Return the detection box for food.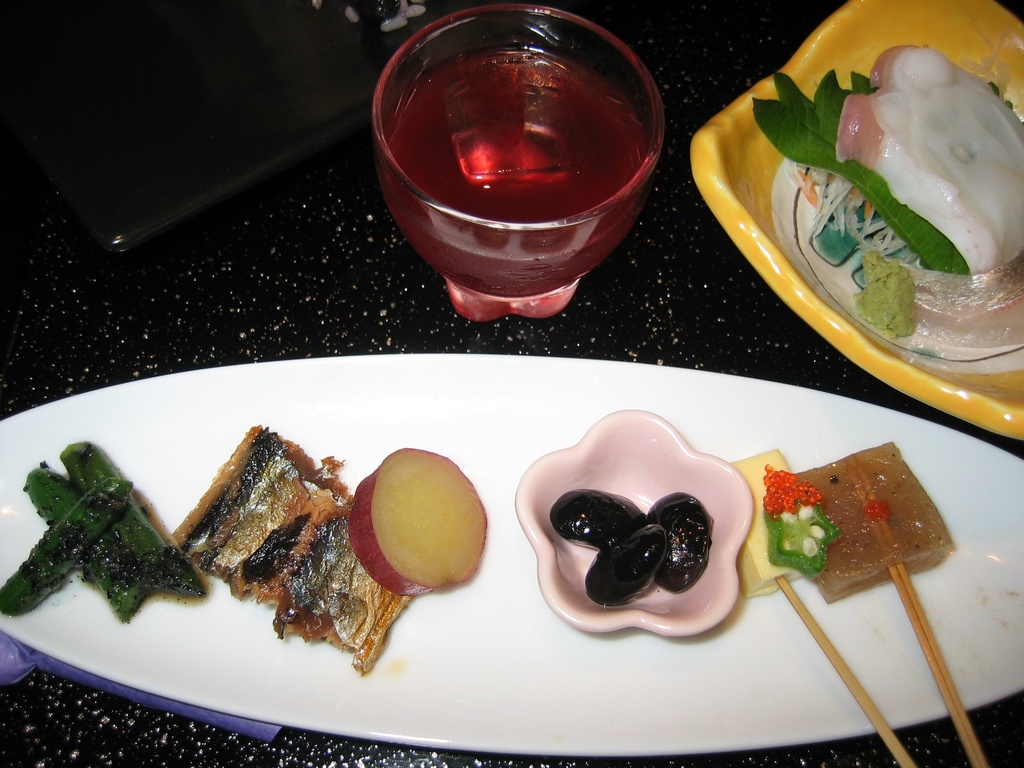
{"left": 649, "top": 491, "right": 712, "bottom": 595}.
